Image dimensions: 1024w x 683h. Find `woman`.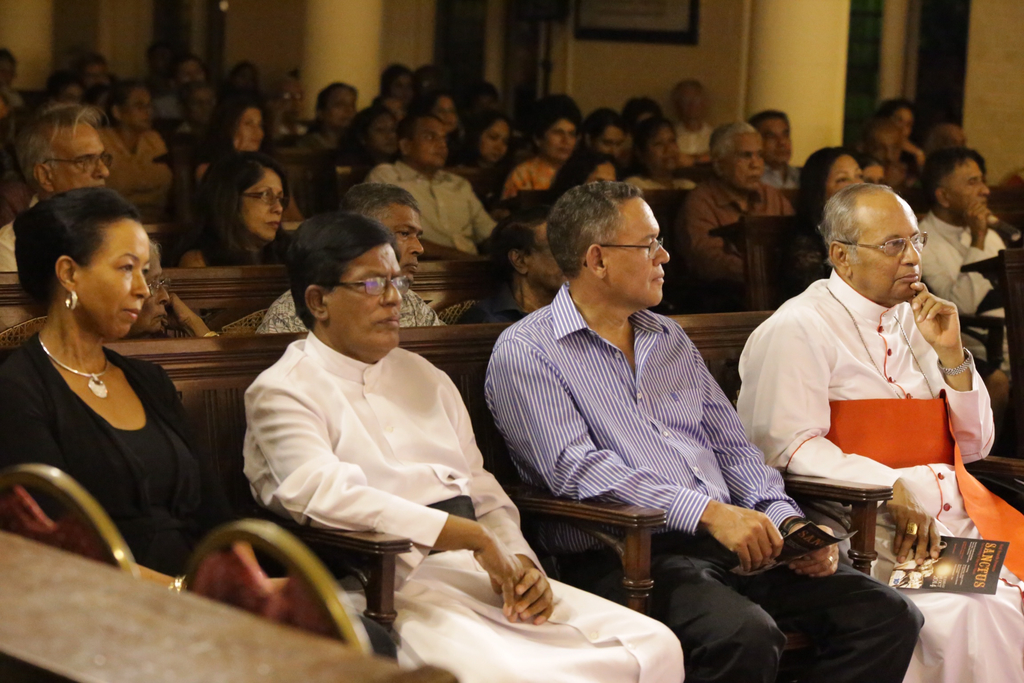
<region>326, 104, 403, 166</region>.
